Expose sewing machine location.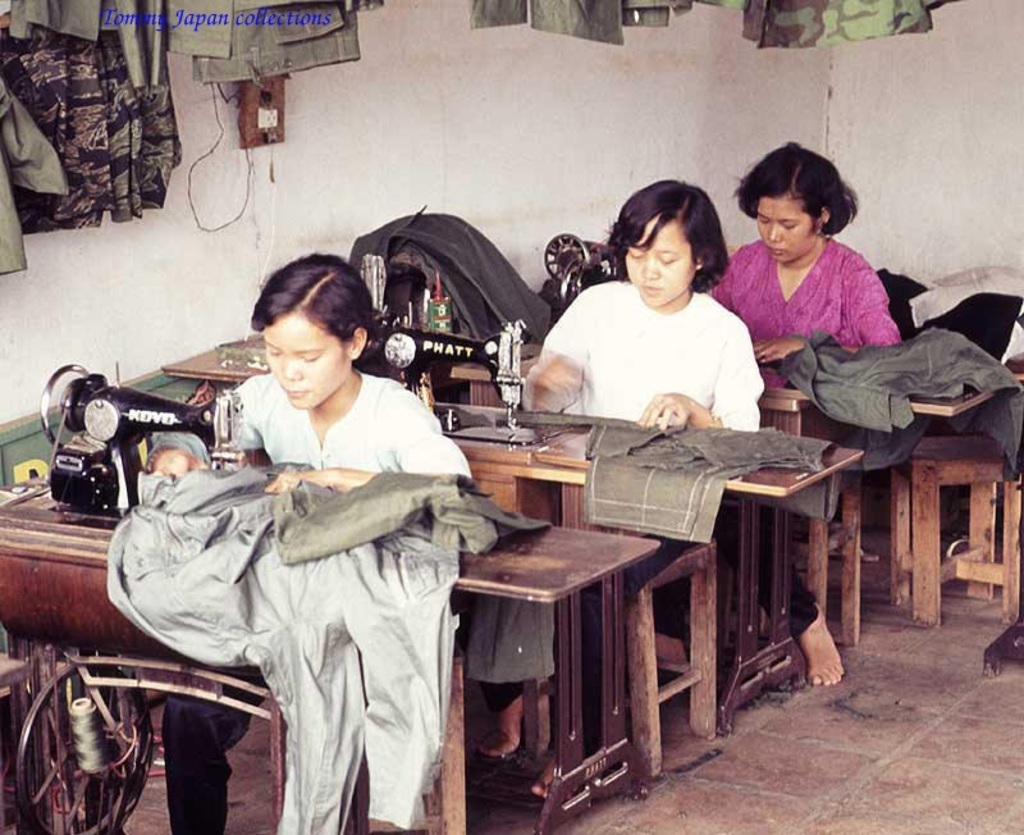
Exposed at 36/357/247/521.
